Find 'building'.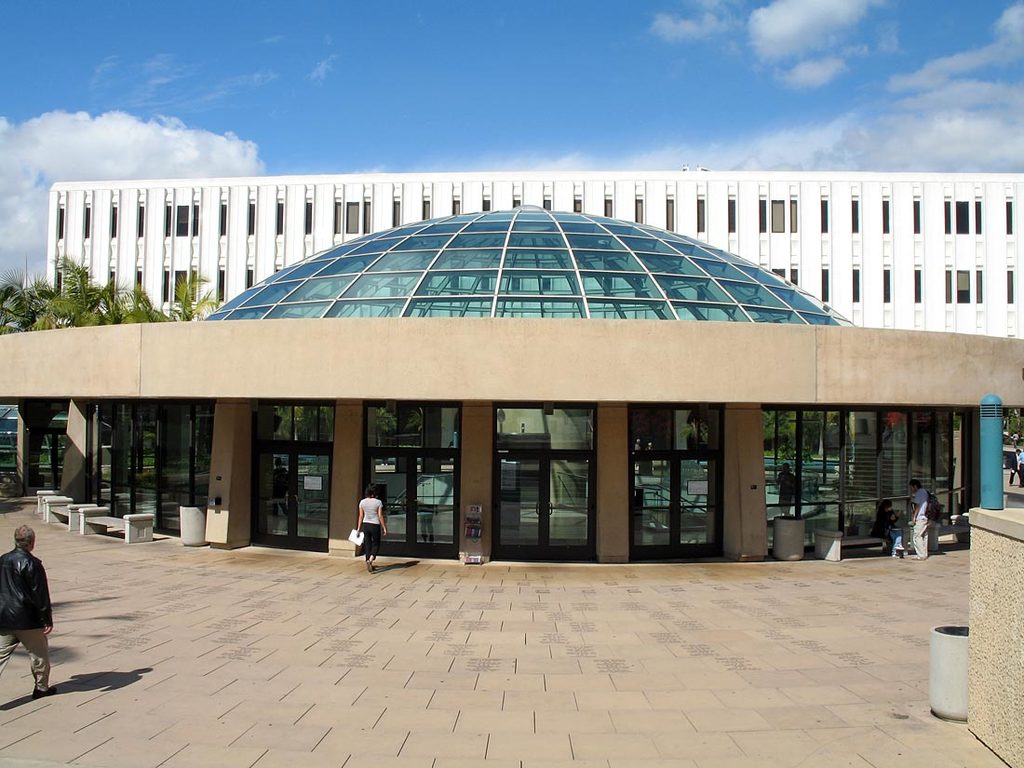
box(0, 170, 1023, 565).
